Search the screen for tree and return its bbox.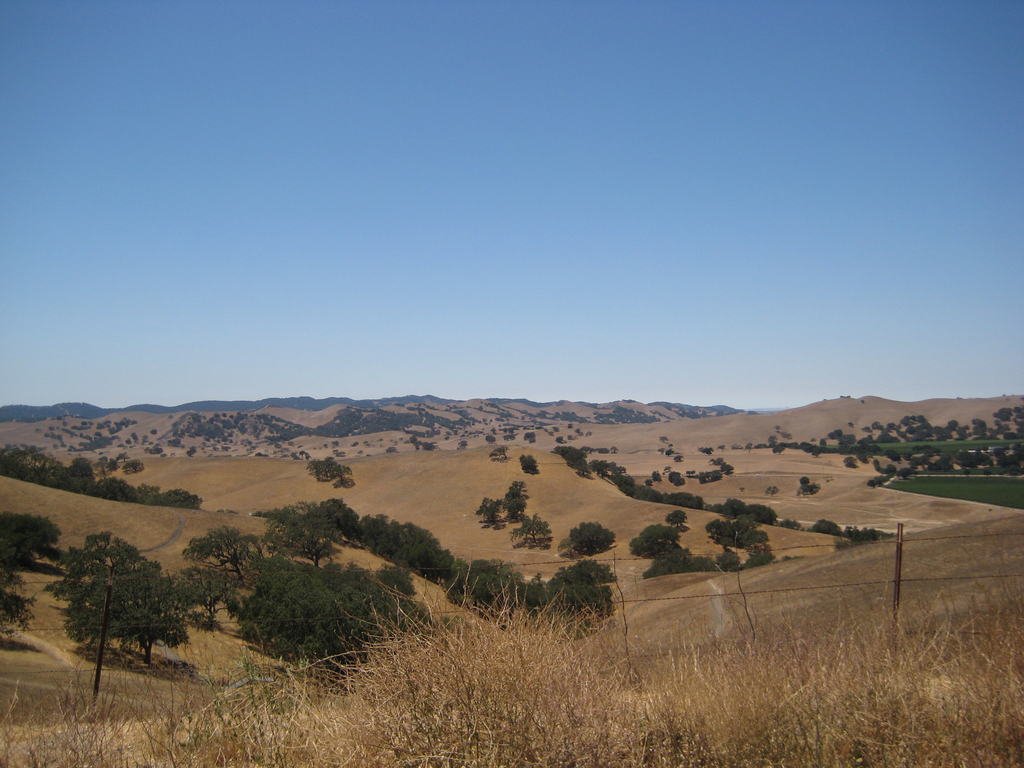
Found: crop(596, 444, 620, 454).
